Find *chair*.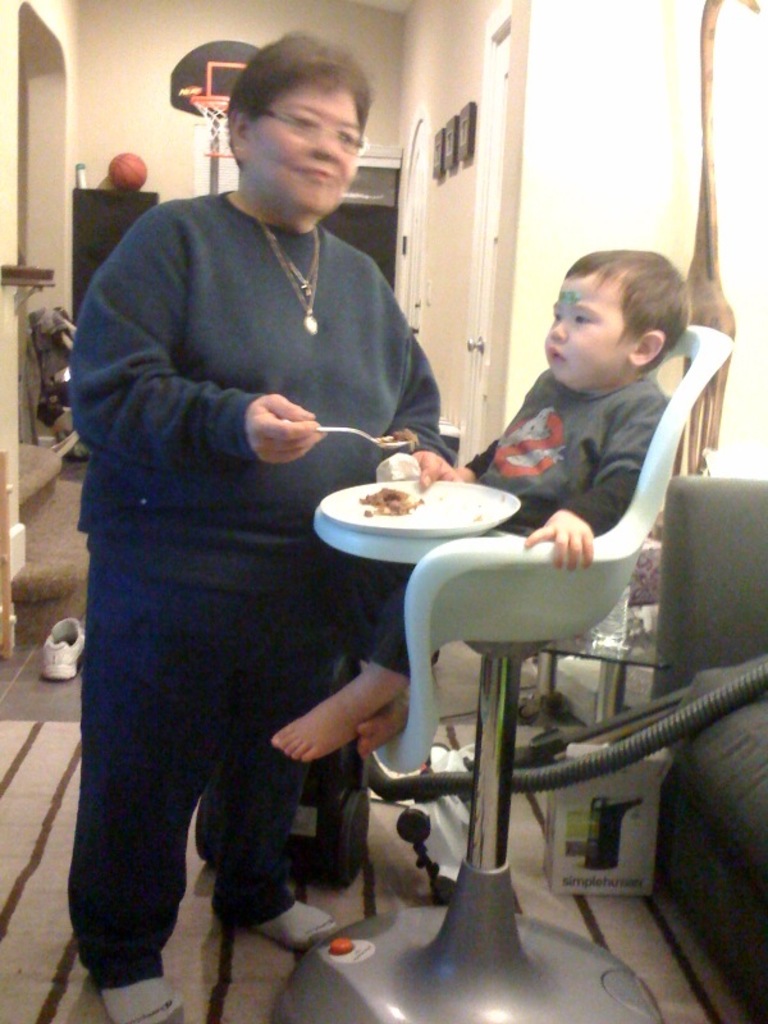
l=271, t=323, r=730, b=1023.
